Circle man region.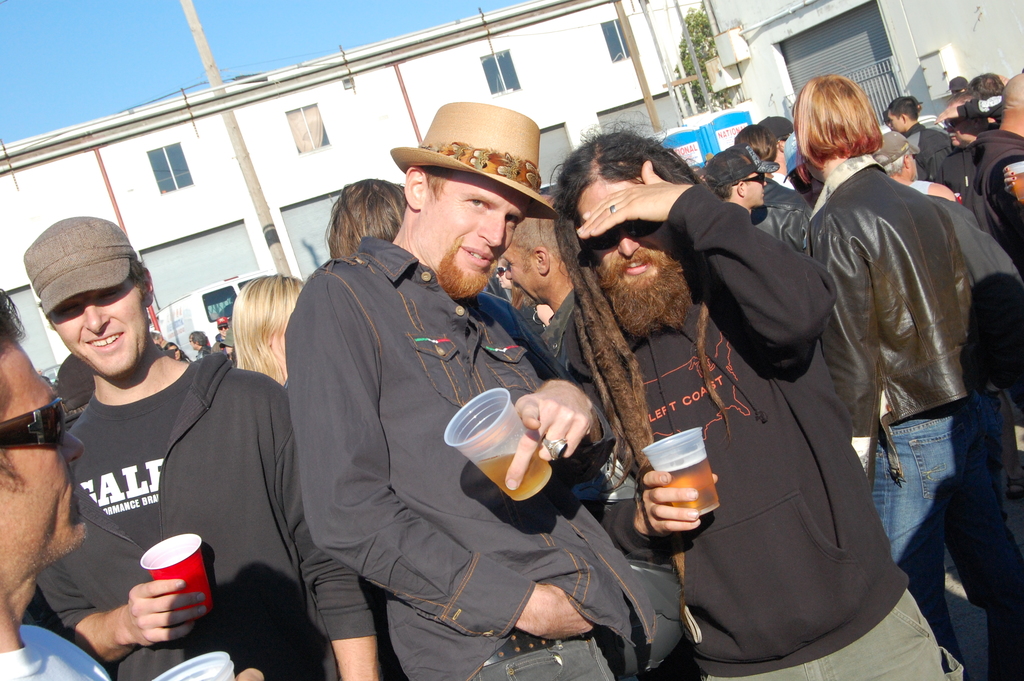
Region: box(0, 282, 262, 680).
